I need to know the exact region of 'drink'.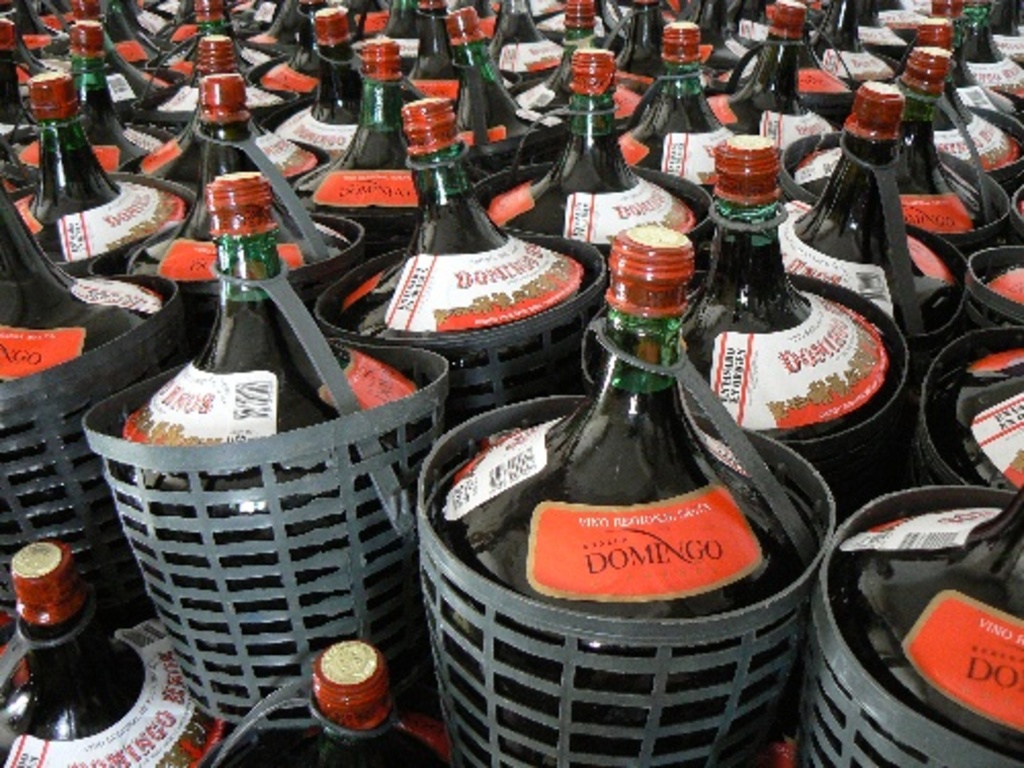
Region: [left=2, top=68, right=188, bottom=283].
